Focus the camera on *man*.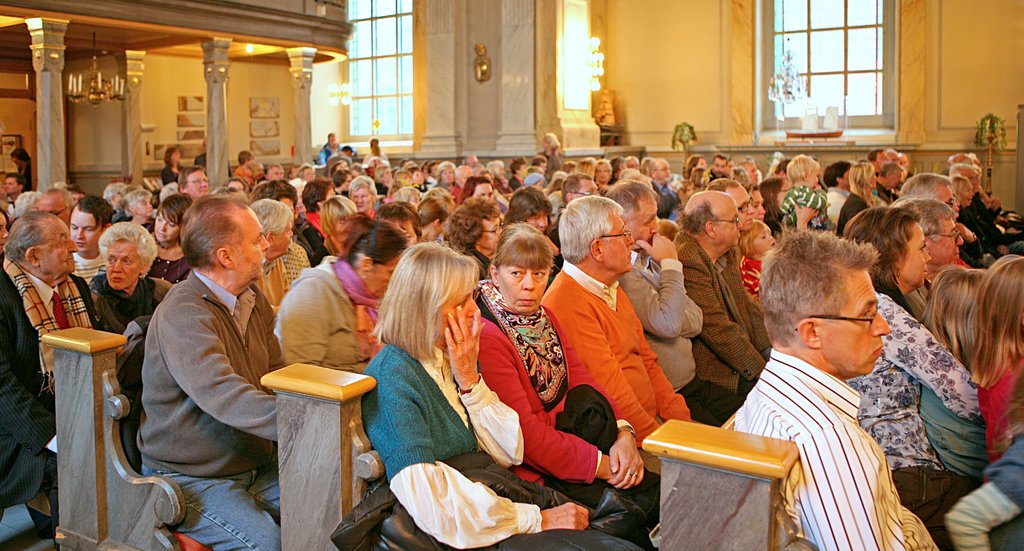
Focus region: [244,200,291,347].
